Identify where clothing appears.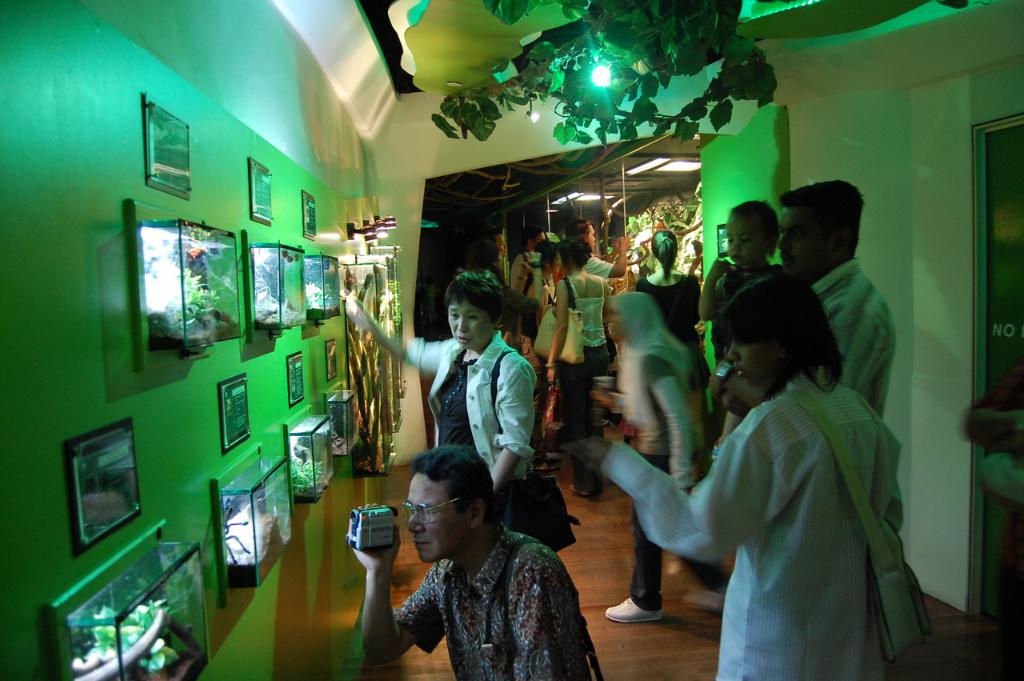
Appears at (x1=598, y1=372, x2=903, y2=680).
